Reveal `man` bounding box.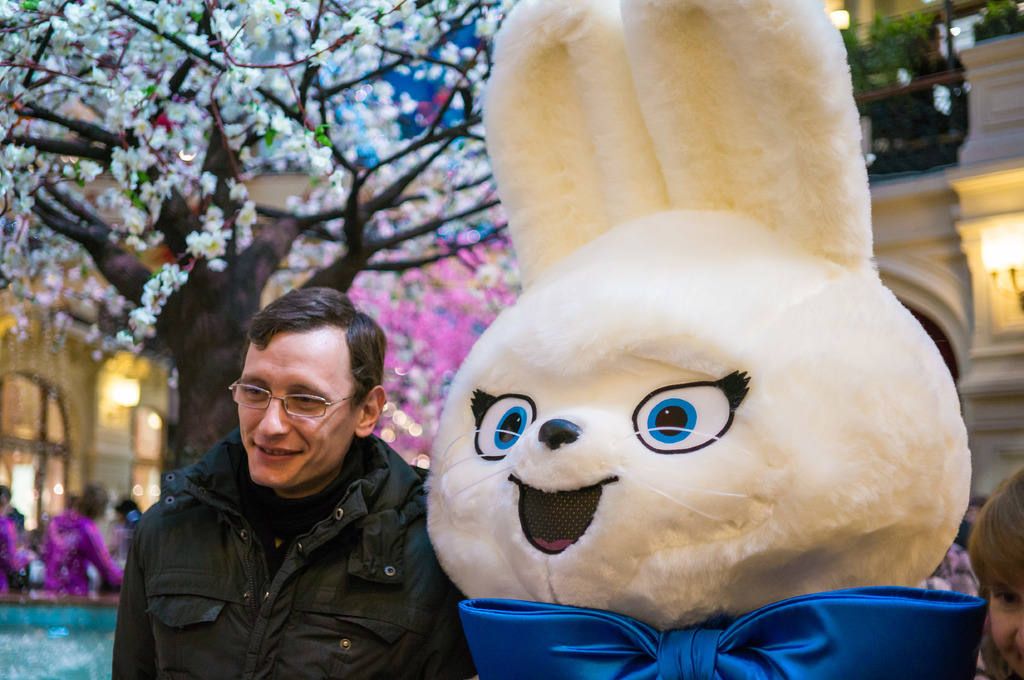
Revealed: bbox=(103, 288, 459, 678).
